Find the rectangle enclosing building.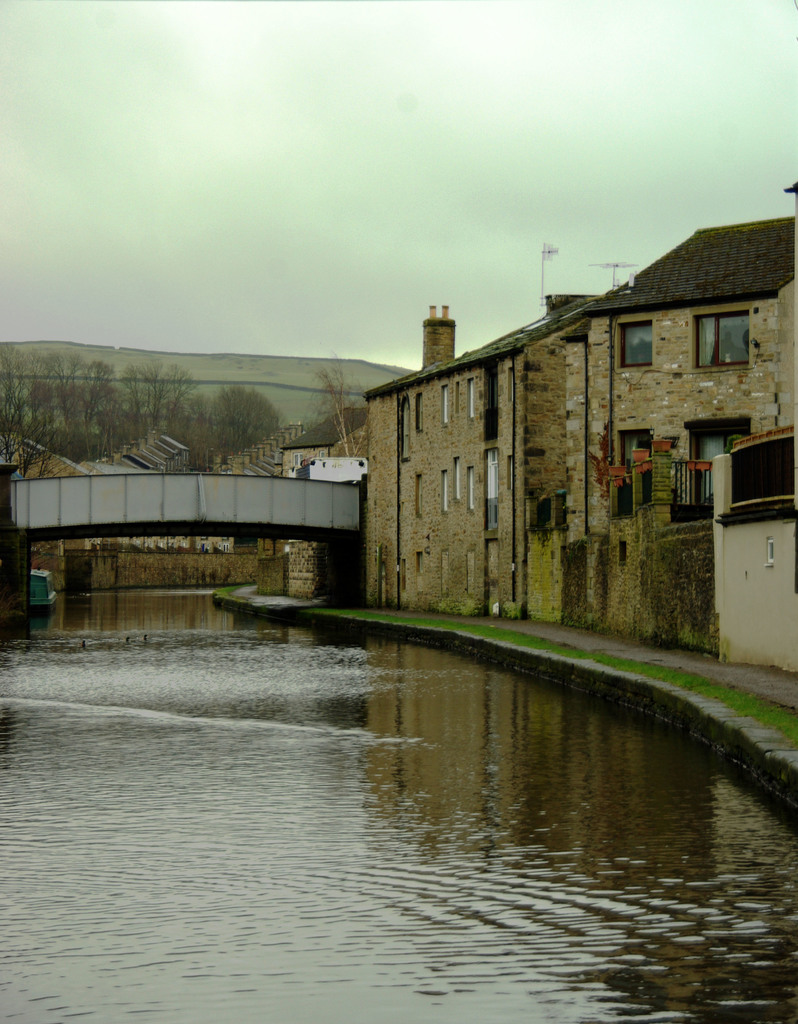
277:406:362:593.
